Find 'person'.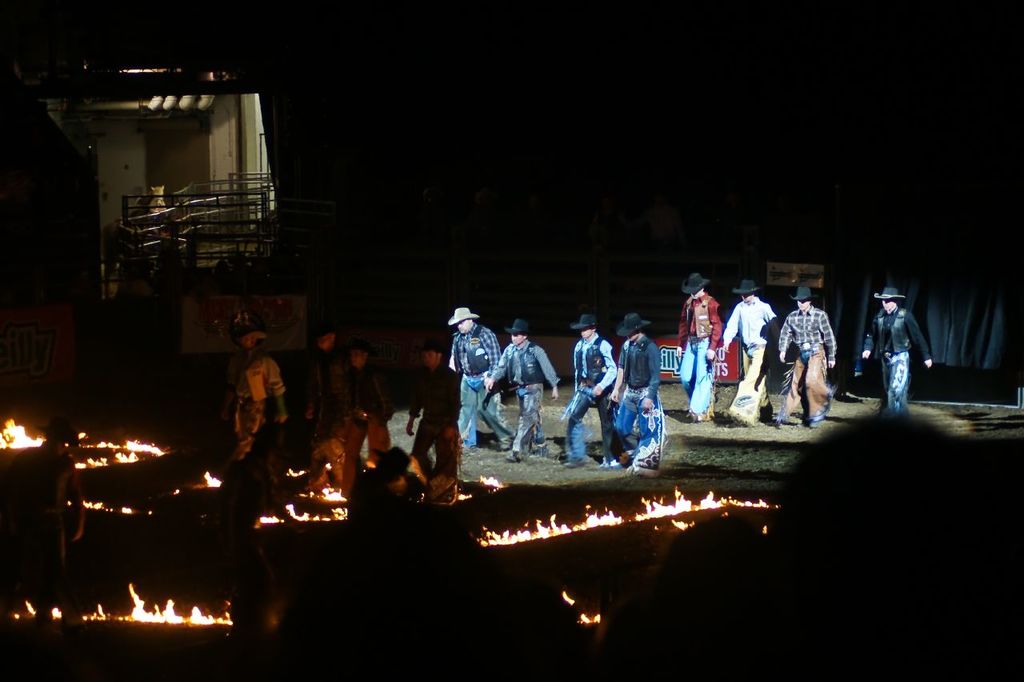
<bbox>337, 334, 390, 490</bbox>.
